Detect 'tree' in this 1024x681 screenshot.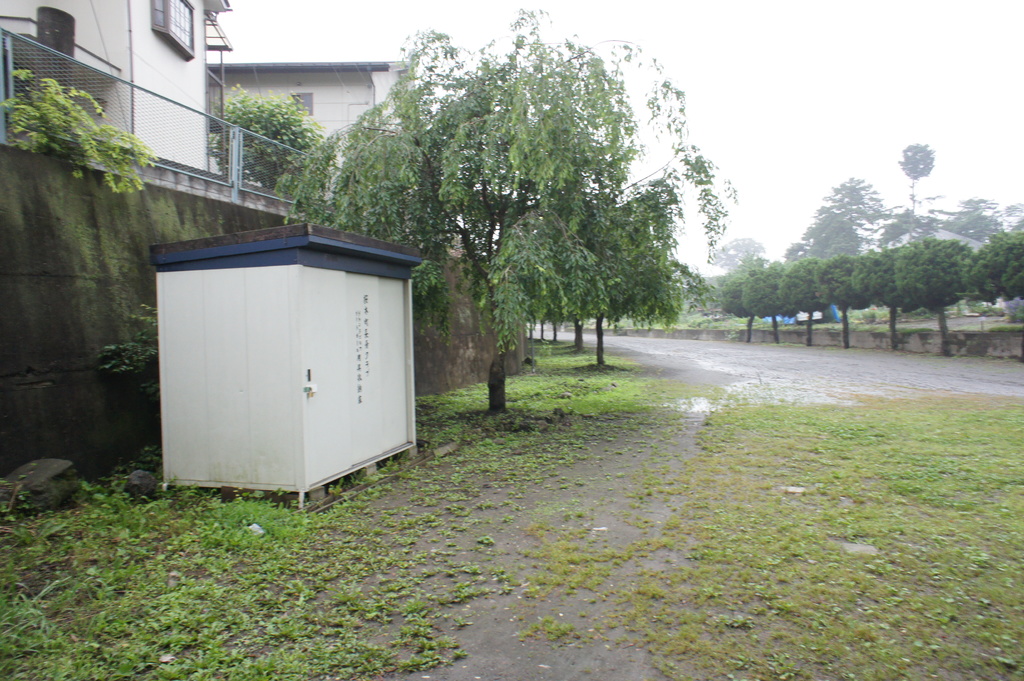
Detection: (710, 236, 767, 273).
